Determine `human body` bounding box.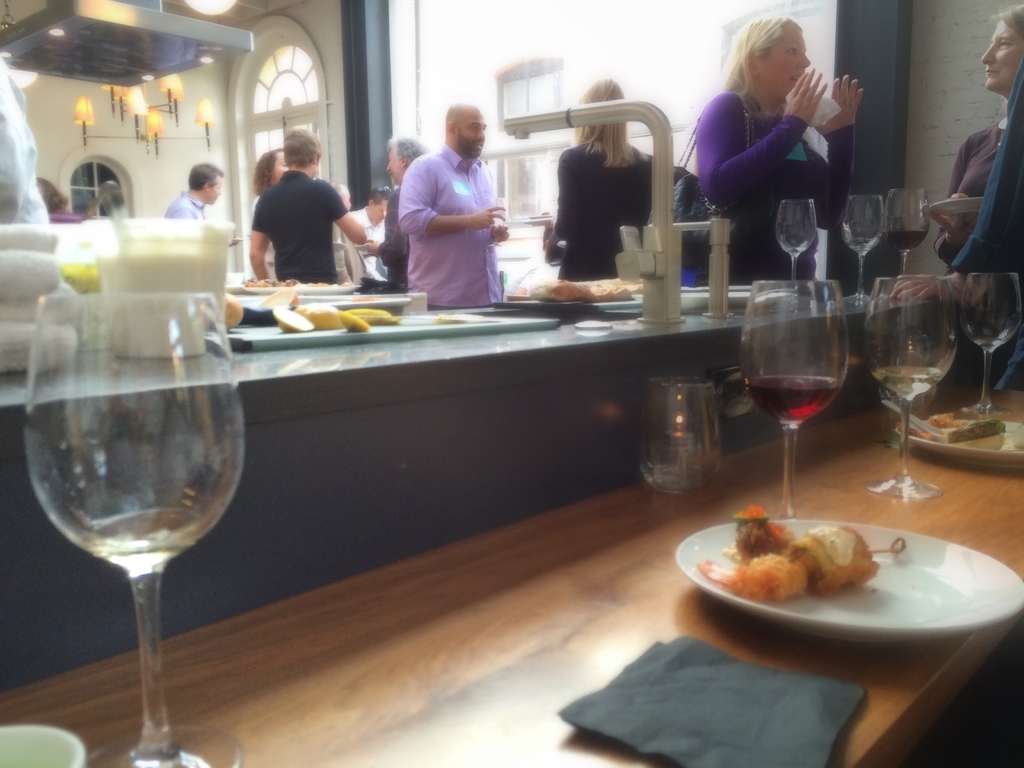
Determined: {"x1": 360, "y1": 140, "x2": 427, "y2": 291}.
